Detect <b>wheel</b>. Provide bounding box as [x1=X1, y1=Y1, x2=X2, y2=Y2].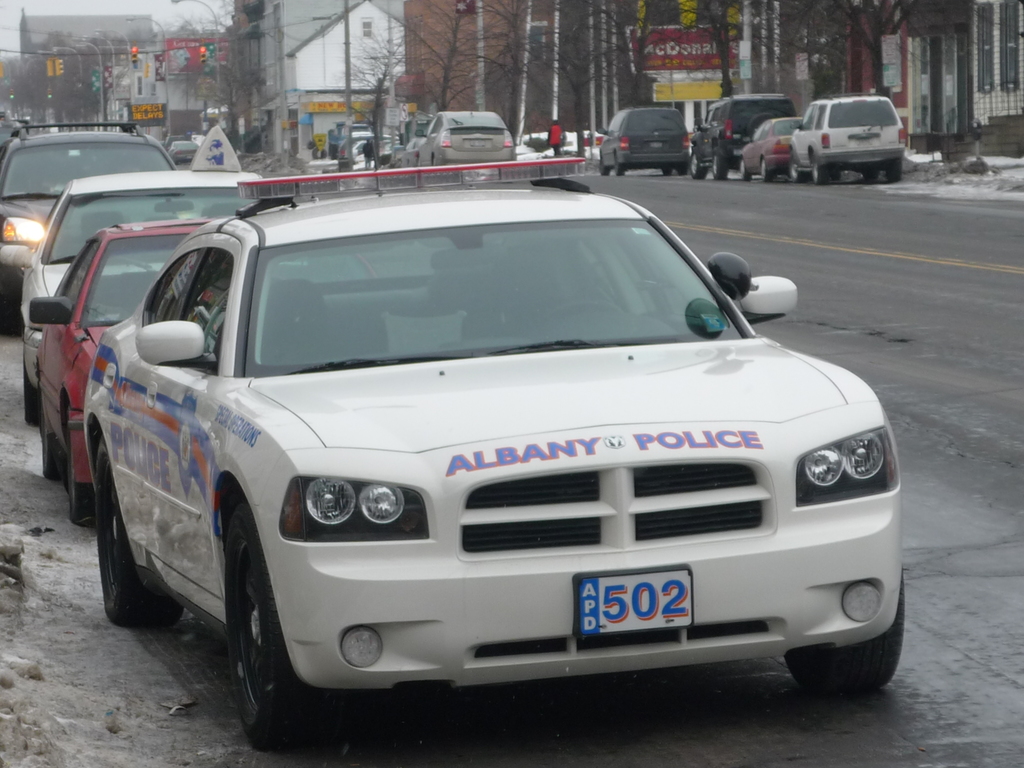
[x1=684, y1=150, x2=712, y2=179].
